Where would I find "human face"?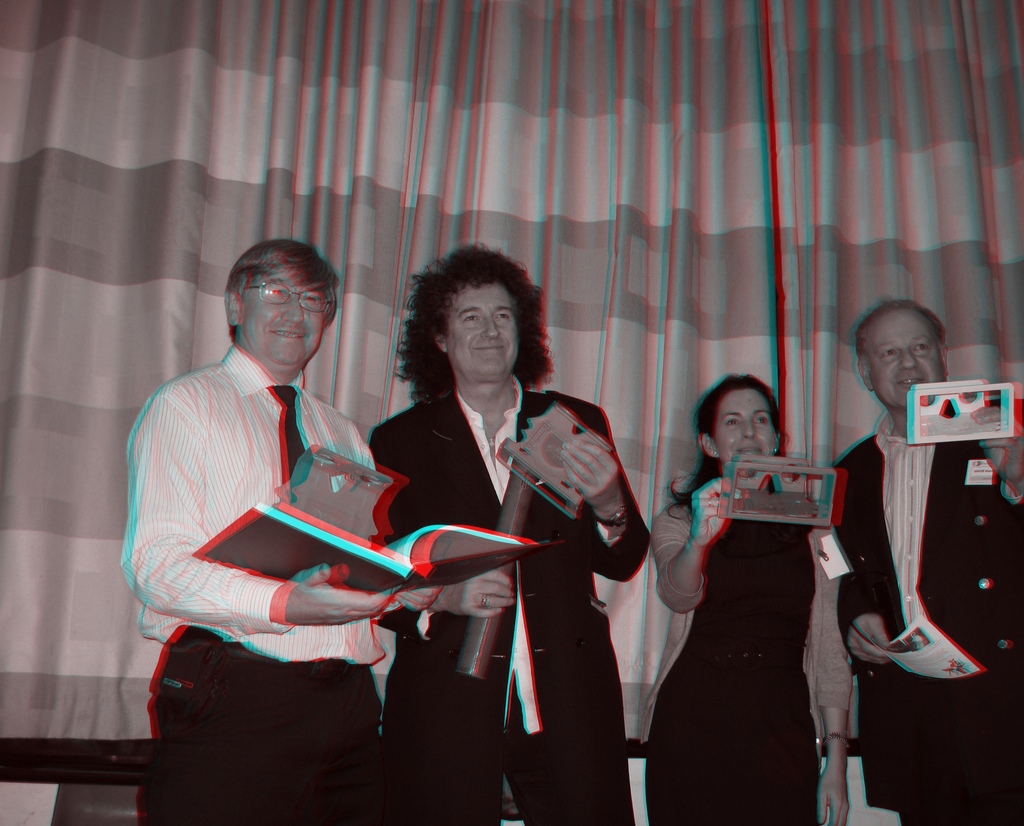
At Rect(444, 280, 523, 379).
